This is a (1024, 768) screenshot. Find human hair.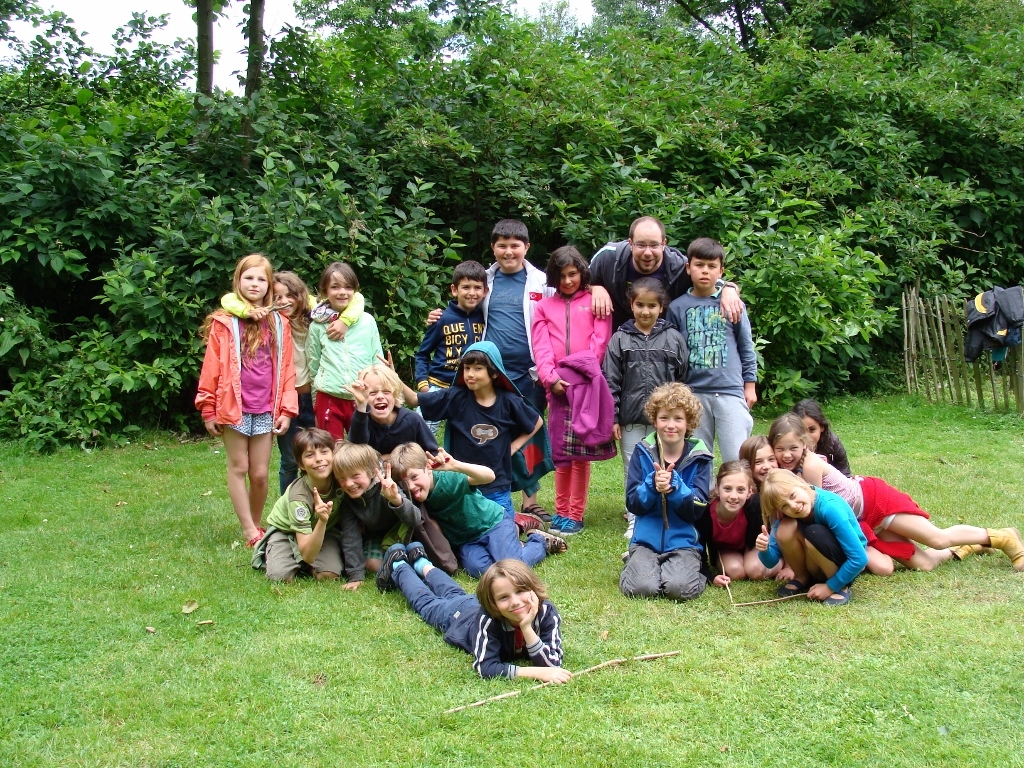
Bounding box: crop(474, 559, 550, 623).
